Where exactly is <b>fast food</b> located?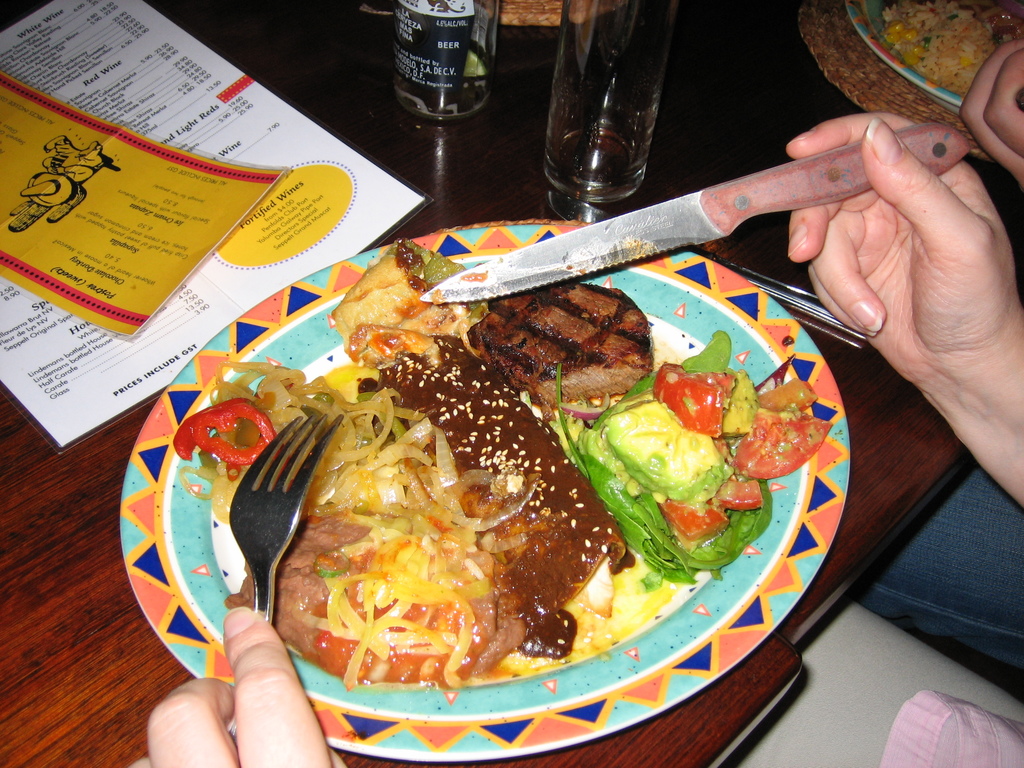
Its bounding box is <region>239, 267, 746, 714</region>.
